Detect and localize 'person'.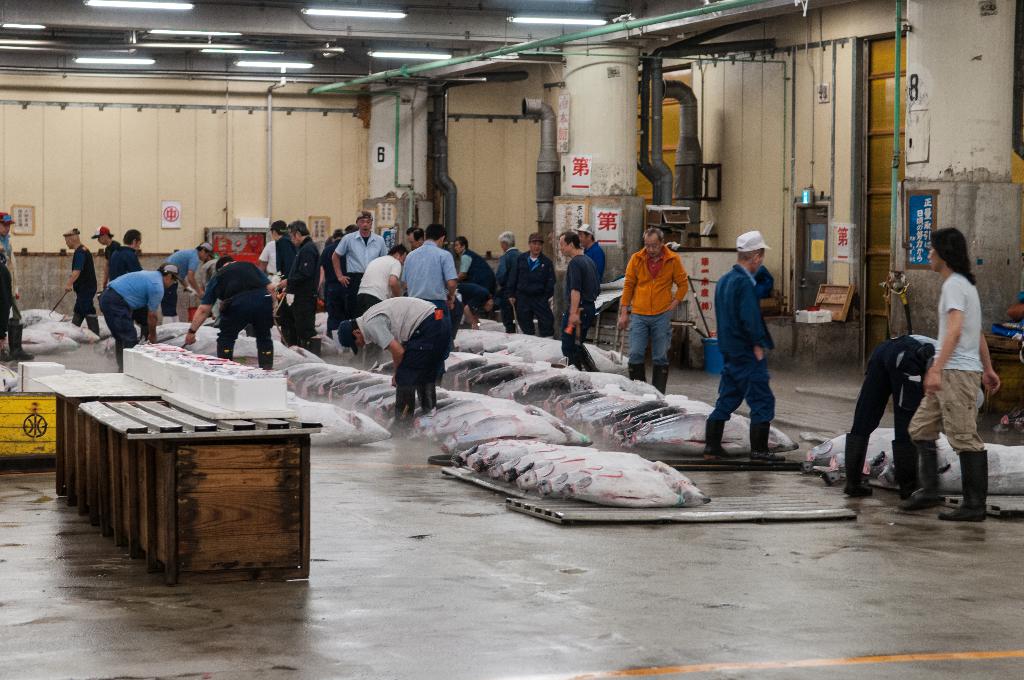
Localized at [61,219,101,339].
